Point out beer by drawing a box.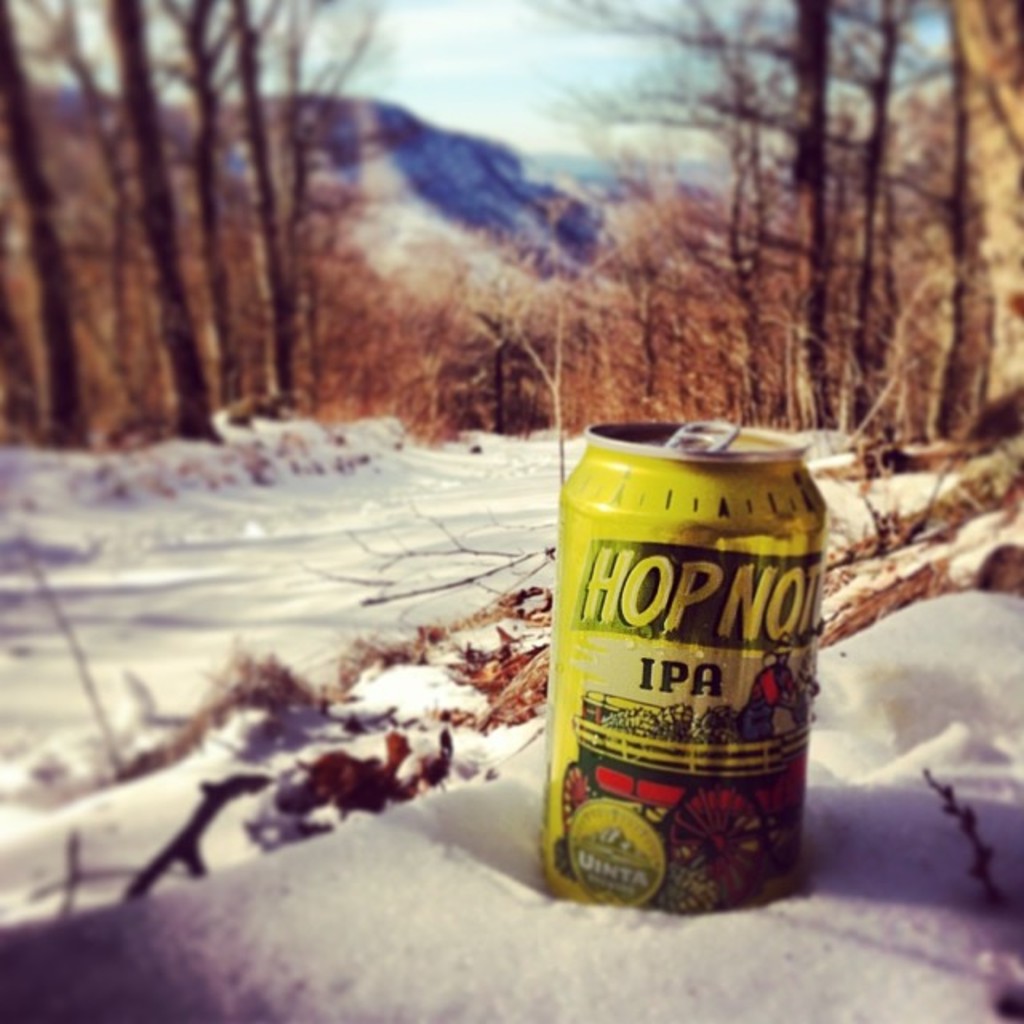
box=[526, 416, 835, 934].
